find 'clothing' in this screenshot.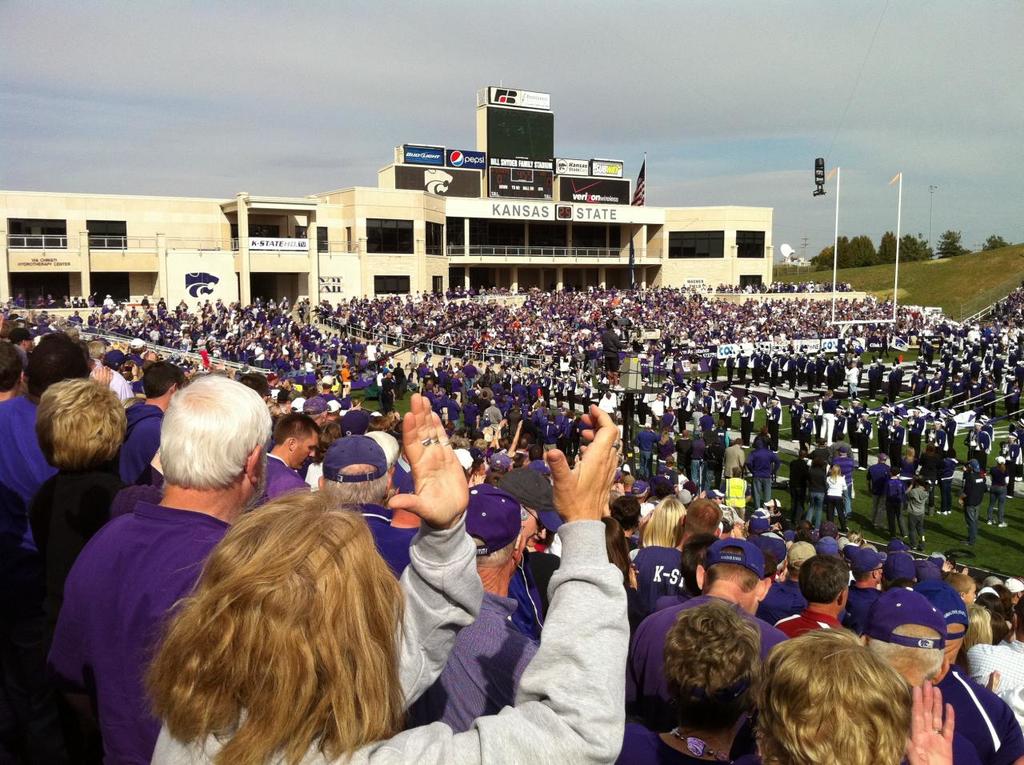
The bounding box for 'clothing' is pyautogui.locateOnScreen(403, 589, 542, 731).
